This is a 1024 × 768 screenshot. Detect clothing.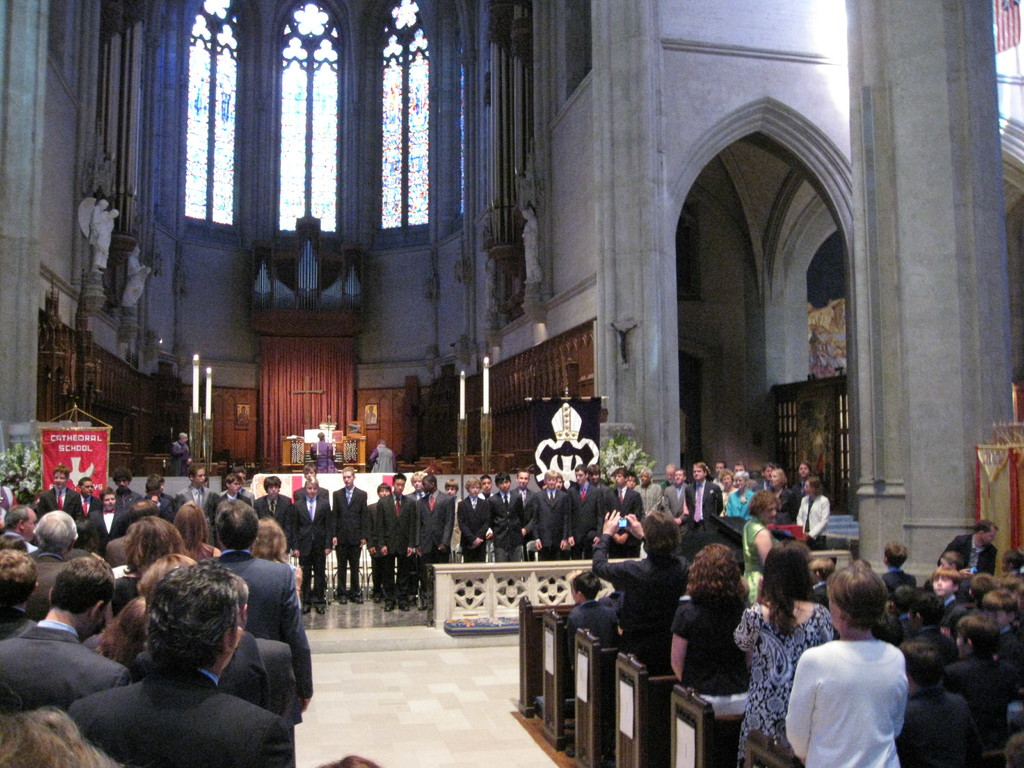
region(610, 553, 682, 685).
